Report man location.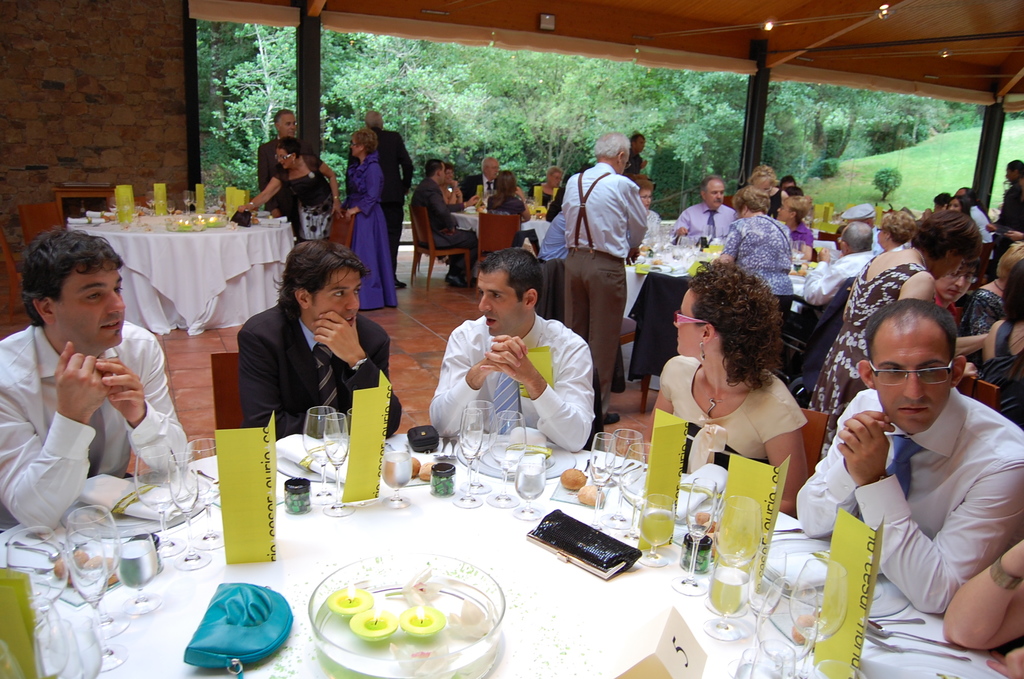
Report: {"x1": 425, "y1": 147, "x2": 474, "y2": 290}.
